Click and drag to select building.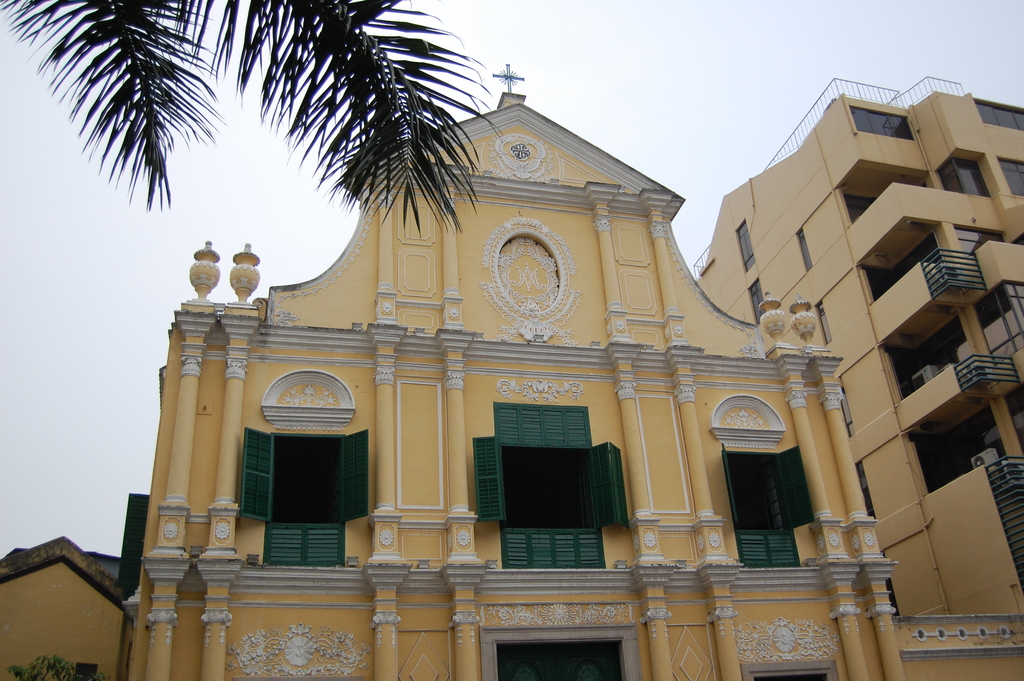
Selection: [0, 65, 1023, 680].
